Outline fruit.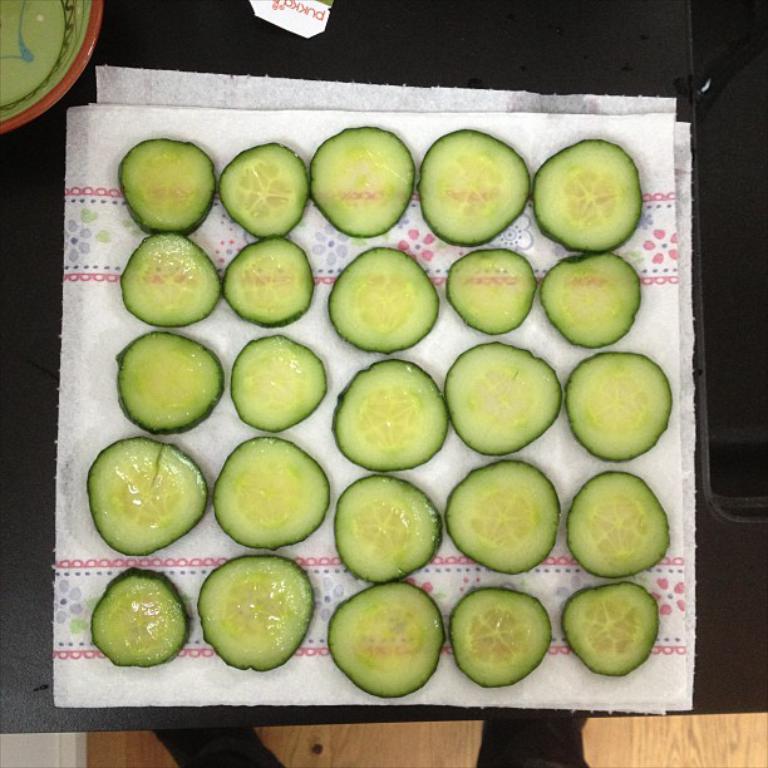
Outline: <bbox>211, 438, 333, 548</bbox>.
